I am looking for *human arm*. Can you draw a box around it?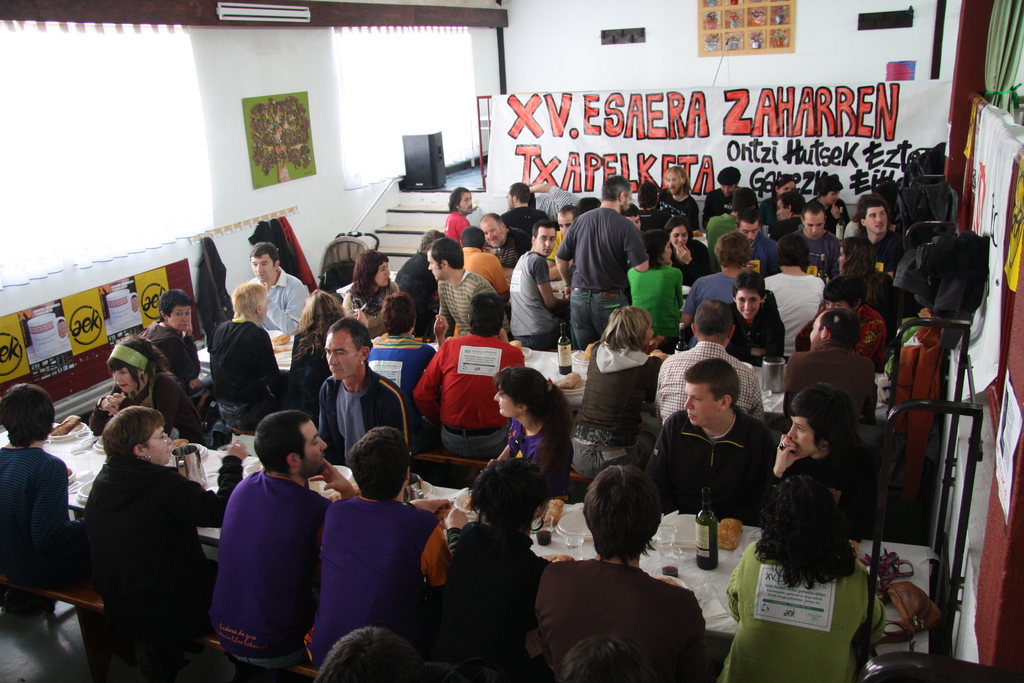
Sure, the bounding box is 620 223 649 278.
